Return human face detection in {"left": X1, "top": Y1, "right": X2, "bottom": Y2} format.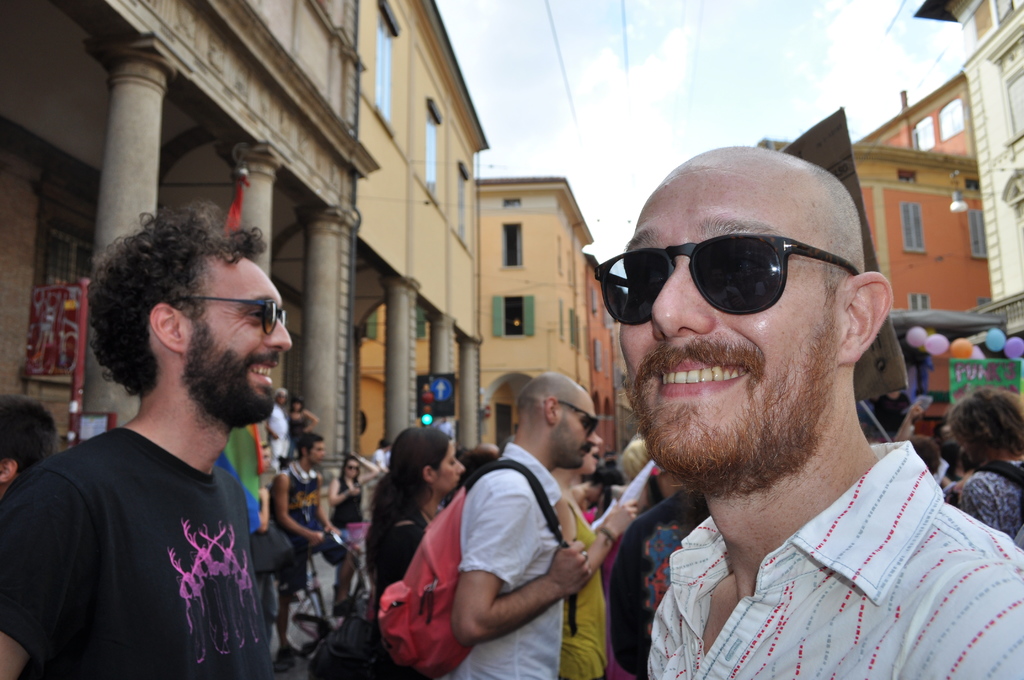
{"left": 346, "top": 458, "right": 359, "bottom": 480}.
